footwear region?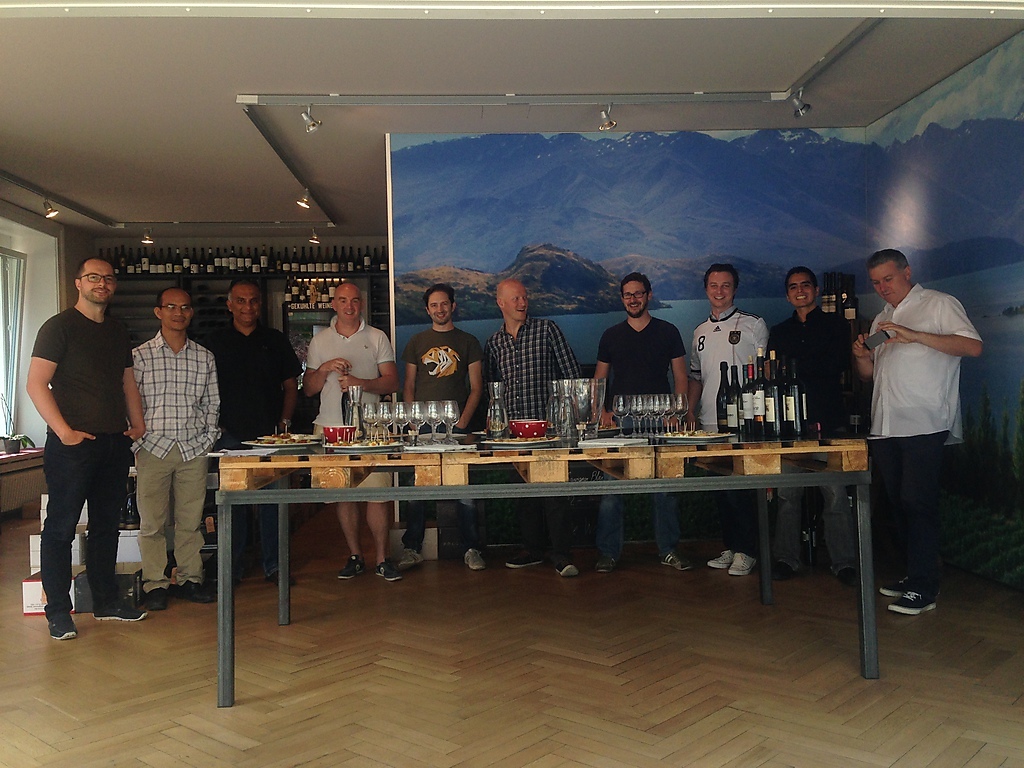
{"x1": 833, "y1": 567, "x2": 860, "y2": 589}
